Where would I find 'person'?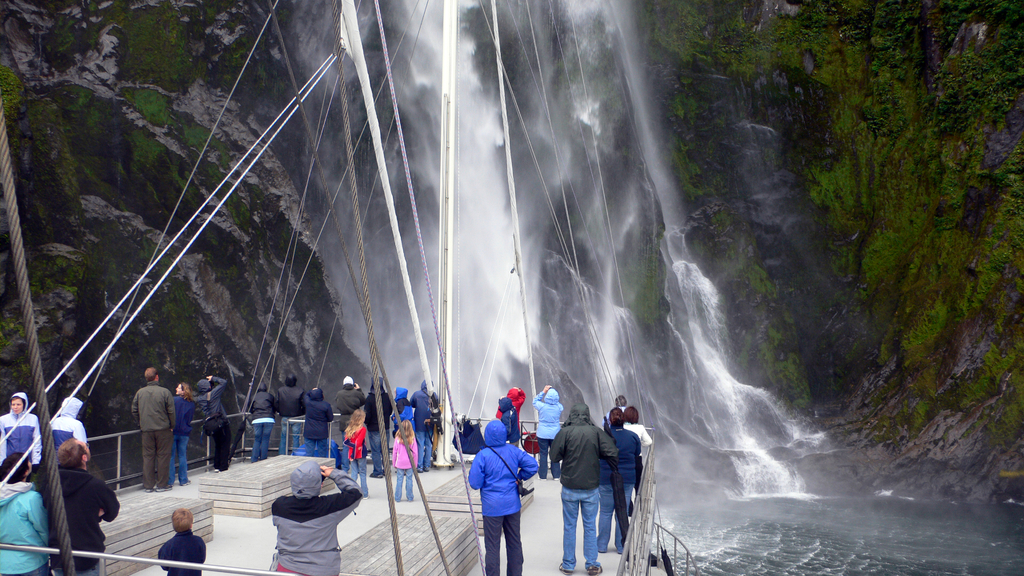
At [left=495, top=389, right=531, bottom=440].
